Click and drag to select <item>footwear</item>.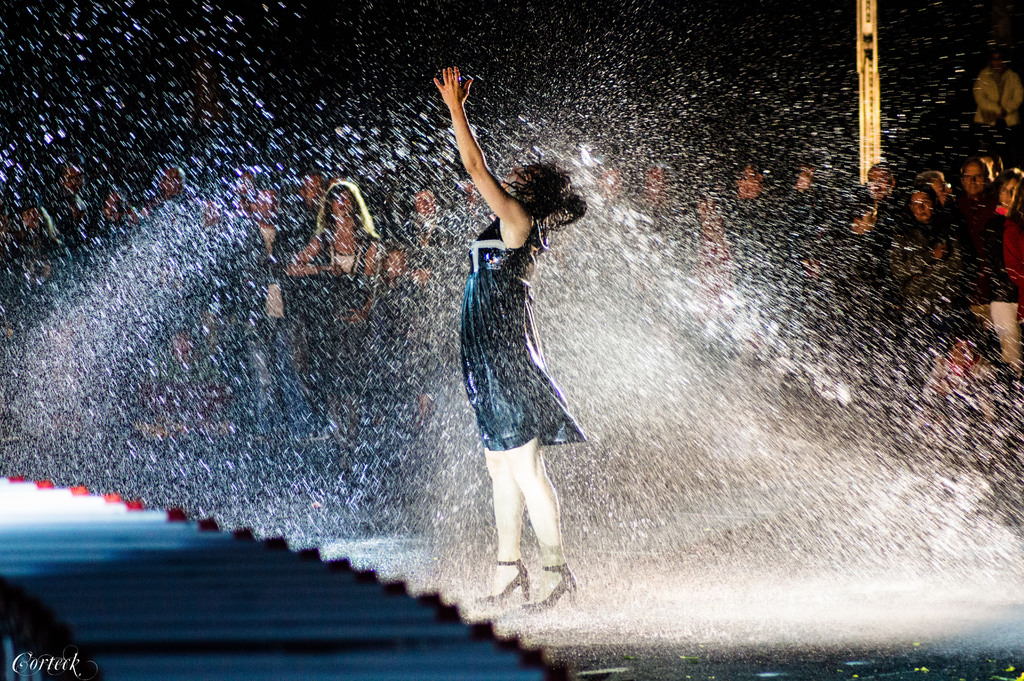
Selection: x1=500 y1=544 x2=576 y2=615.
